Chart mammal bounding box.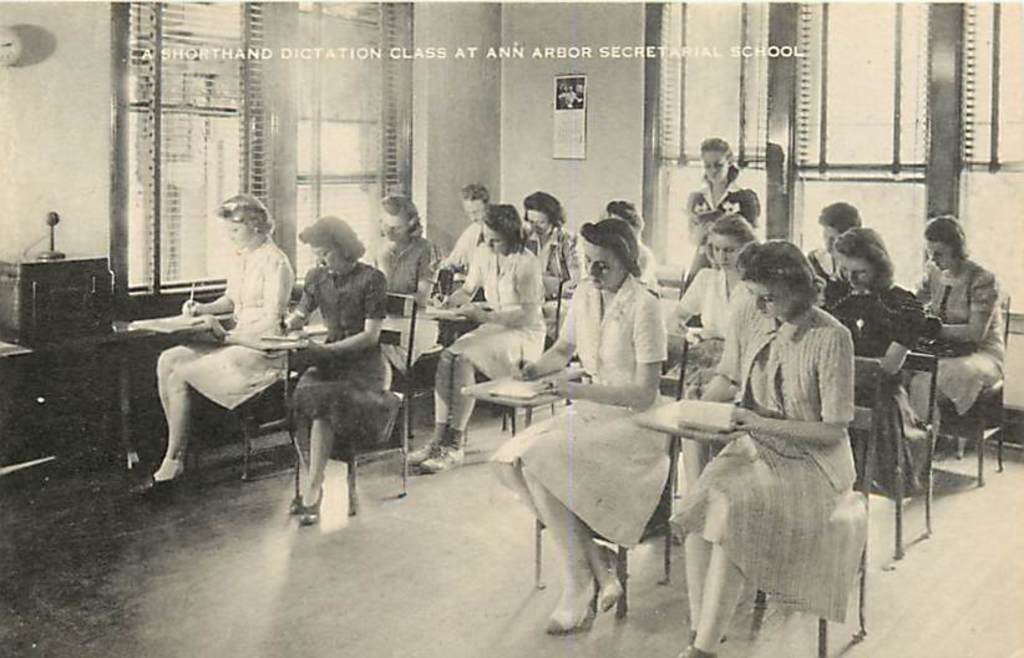
Charted: crop(826, 226, 936, 506).
